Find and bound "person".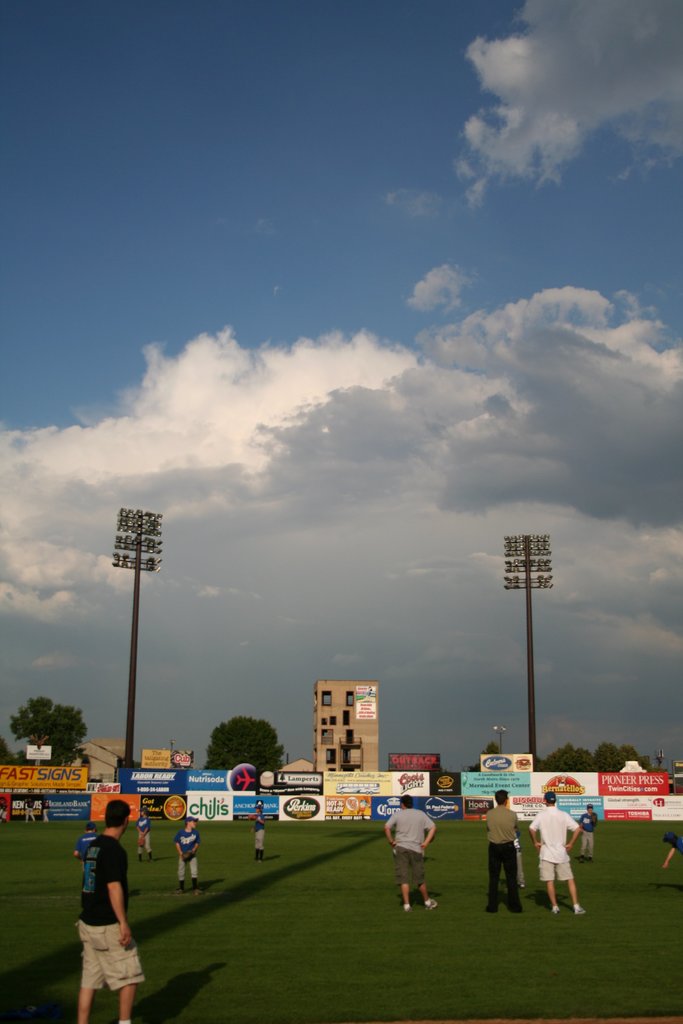
Bound: region(535, 792, 575, 915).
